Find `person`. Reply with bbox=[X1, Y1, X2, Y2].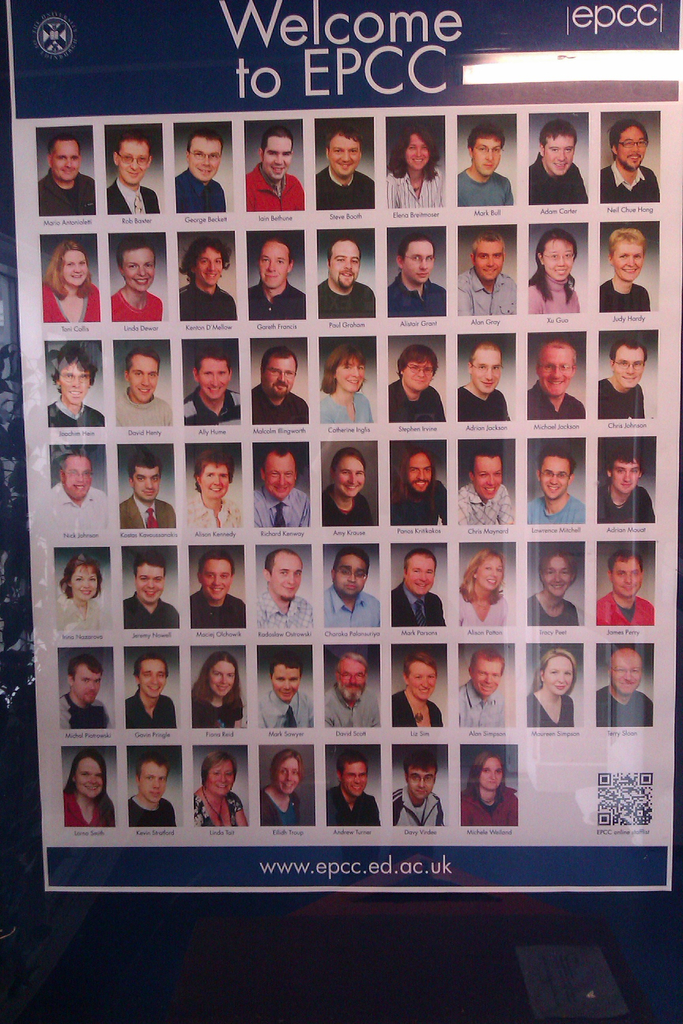
bbox=[43, 243, 101, 323].
